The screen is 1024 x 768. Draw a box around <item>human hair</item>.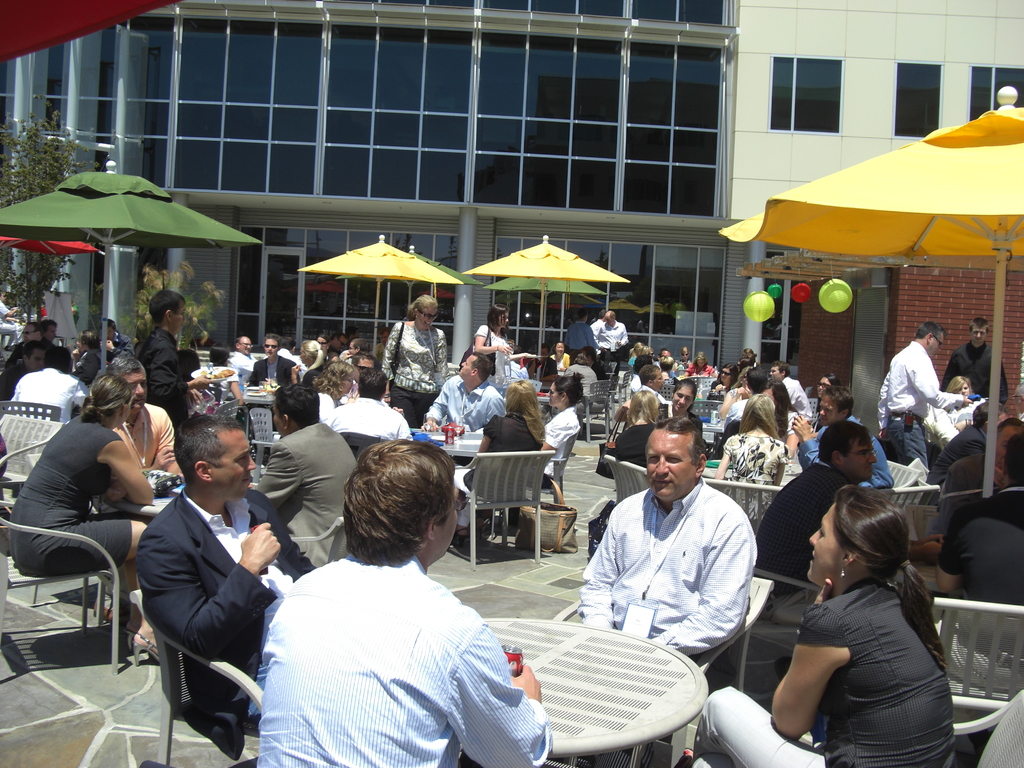
<box>209,342,228,367</box>.
